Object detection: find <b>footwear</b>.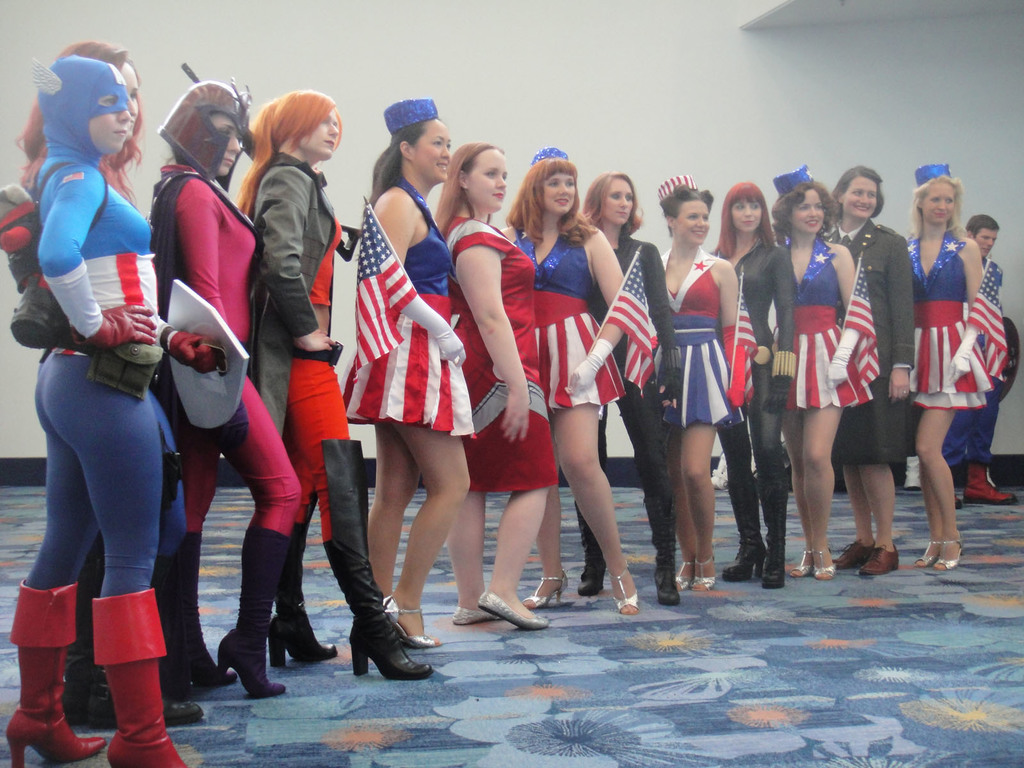
bbox=(266, 494, 341, 662).
